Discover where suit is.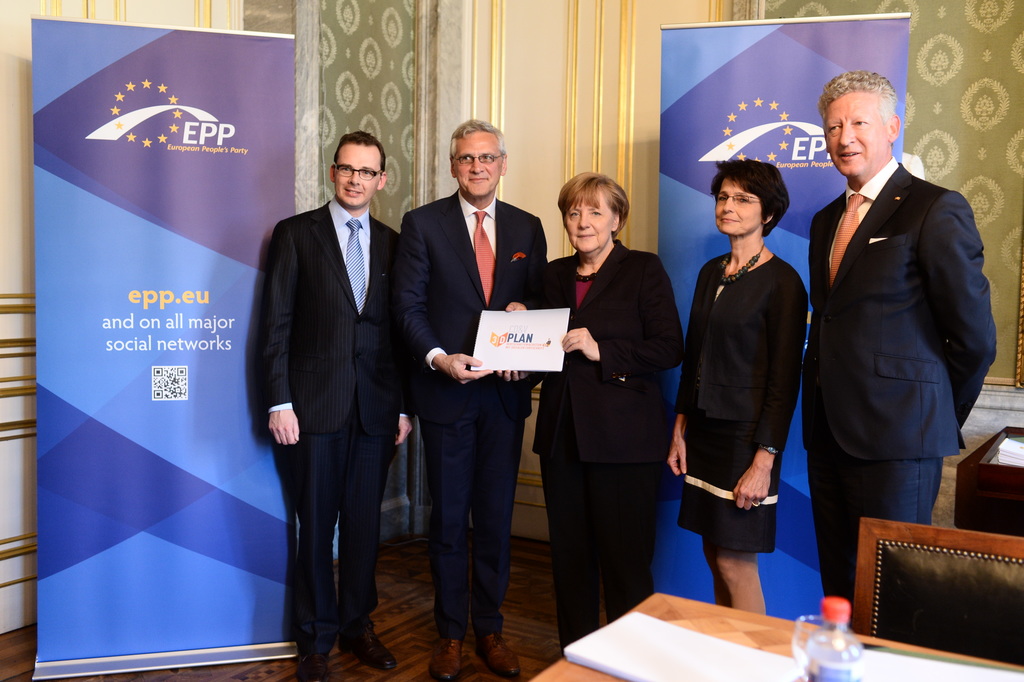
Discovered at region(252, 135, 413, 667).
